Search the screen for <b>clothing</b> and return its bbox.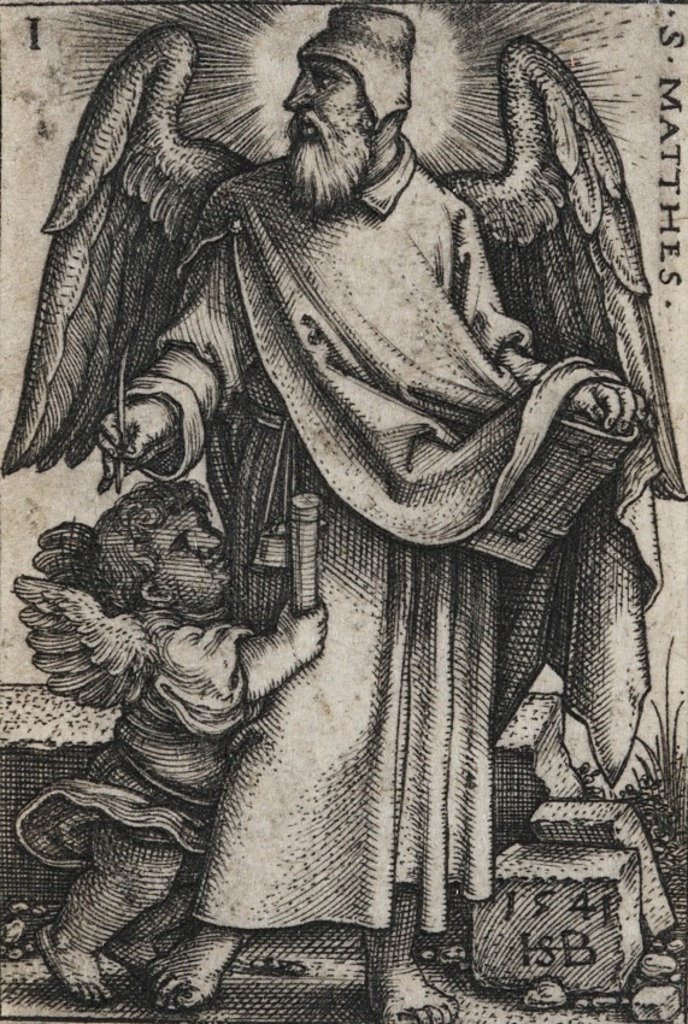
Found: bbox(112, 149, 678, 934).
